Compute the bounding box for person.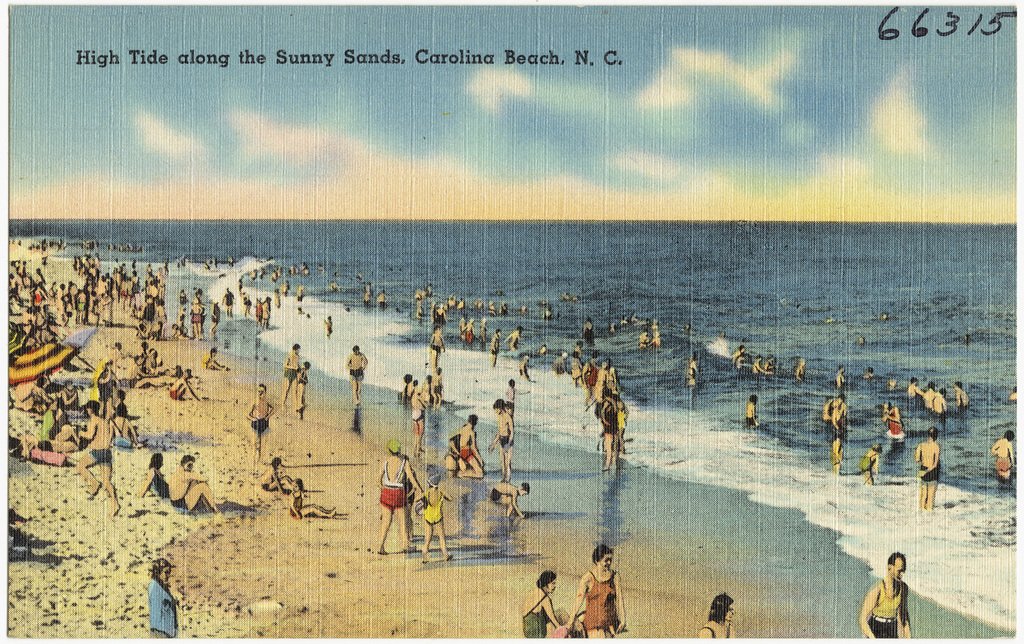
442/429/461/472.
